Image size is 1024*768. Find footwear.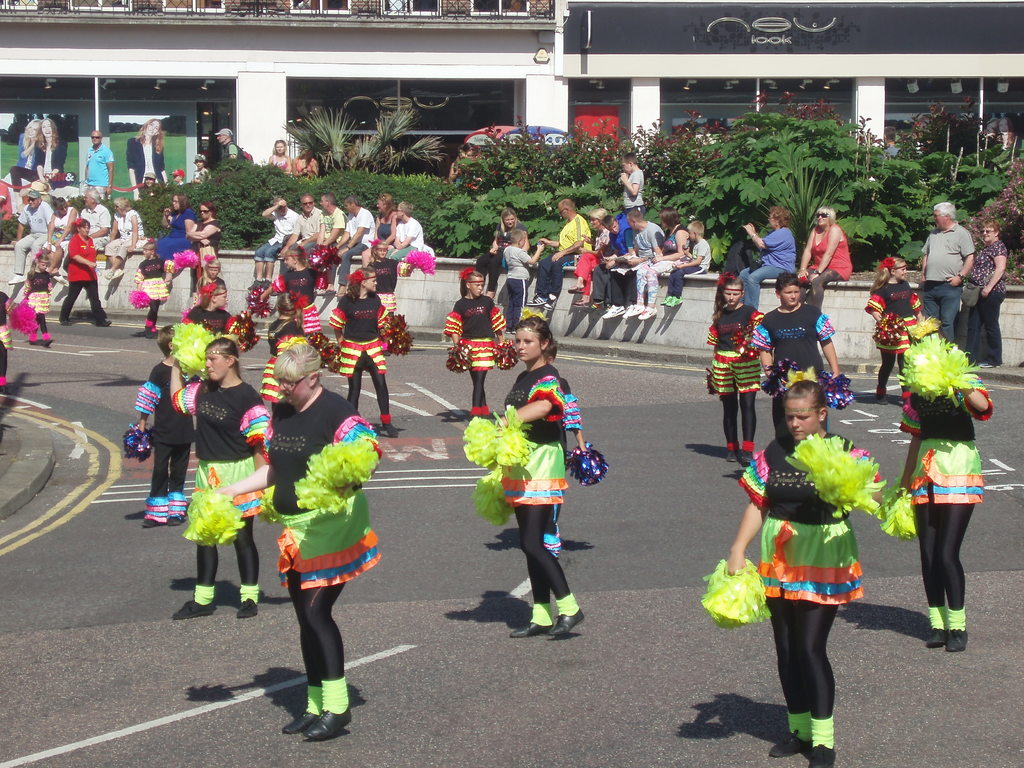
383 421 396 438.
